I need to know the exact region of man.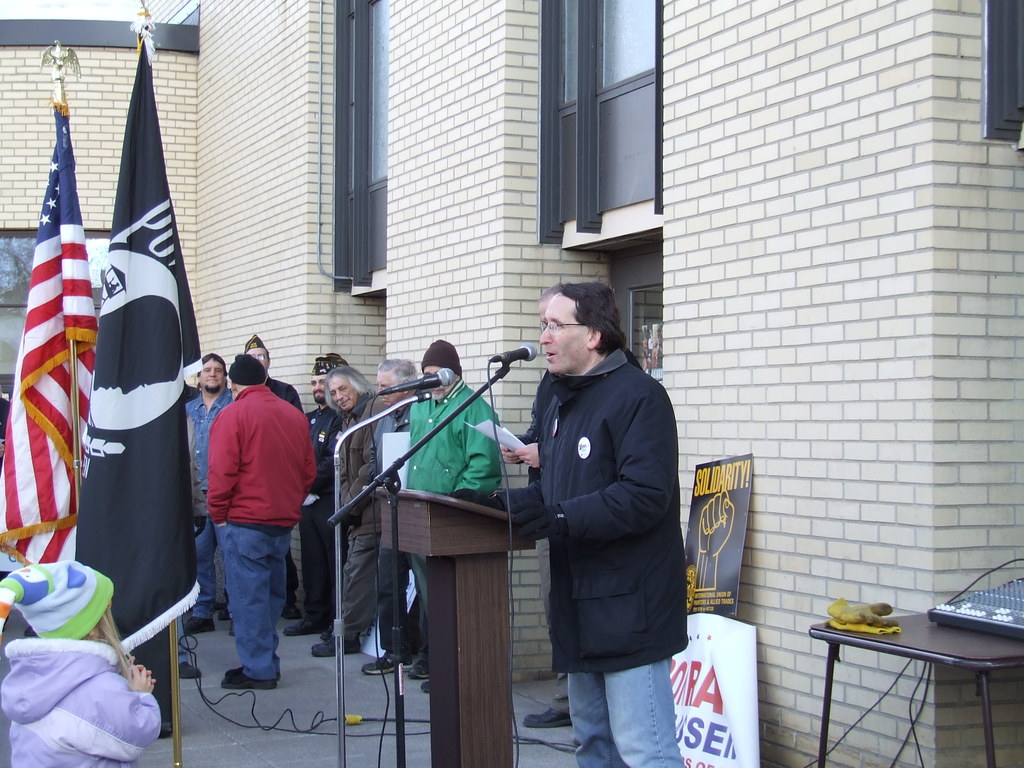
Region: left=346, top=353, right=428, bottom=649.
